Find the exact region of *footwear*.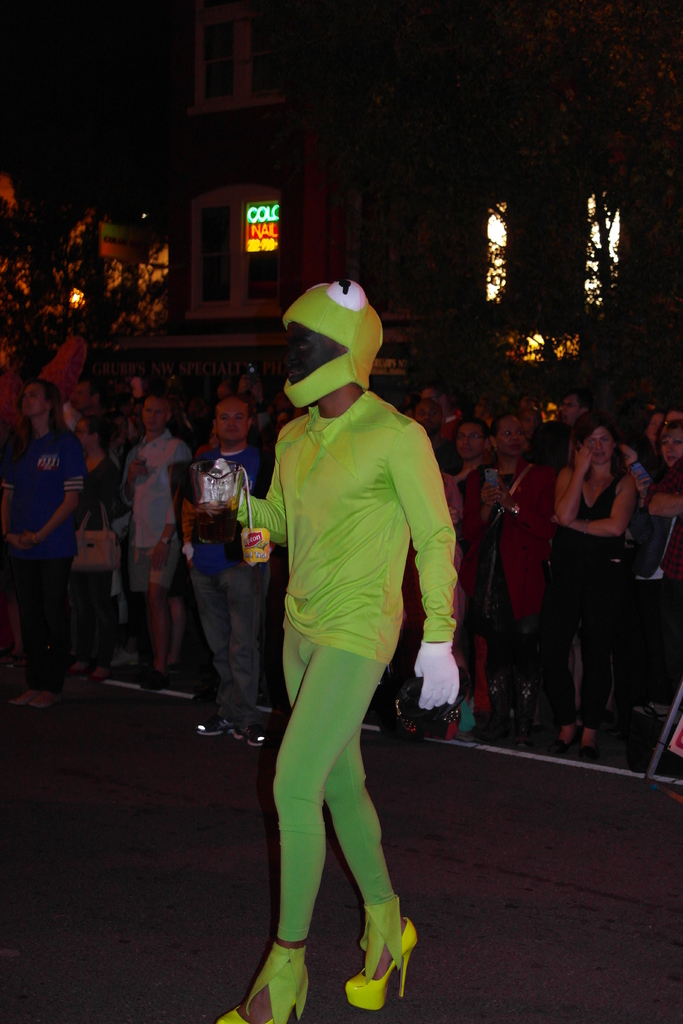
Exact region: <box>3,689,28,705</box>.
